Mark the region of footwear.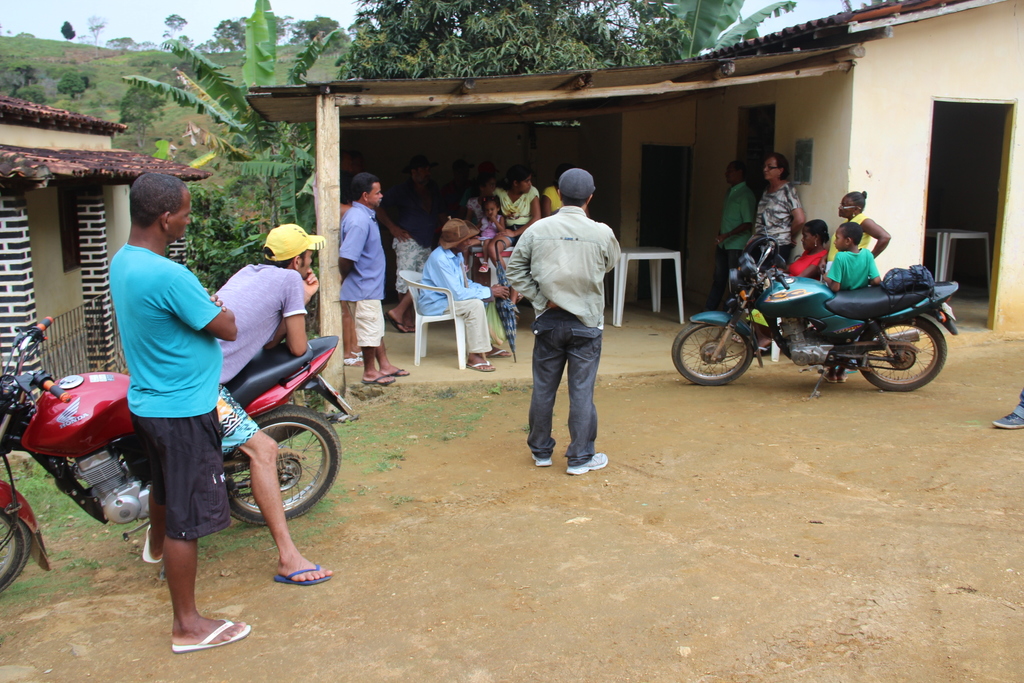
Region: box=[530, 454, 547, 475].
